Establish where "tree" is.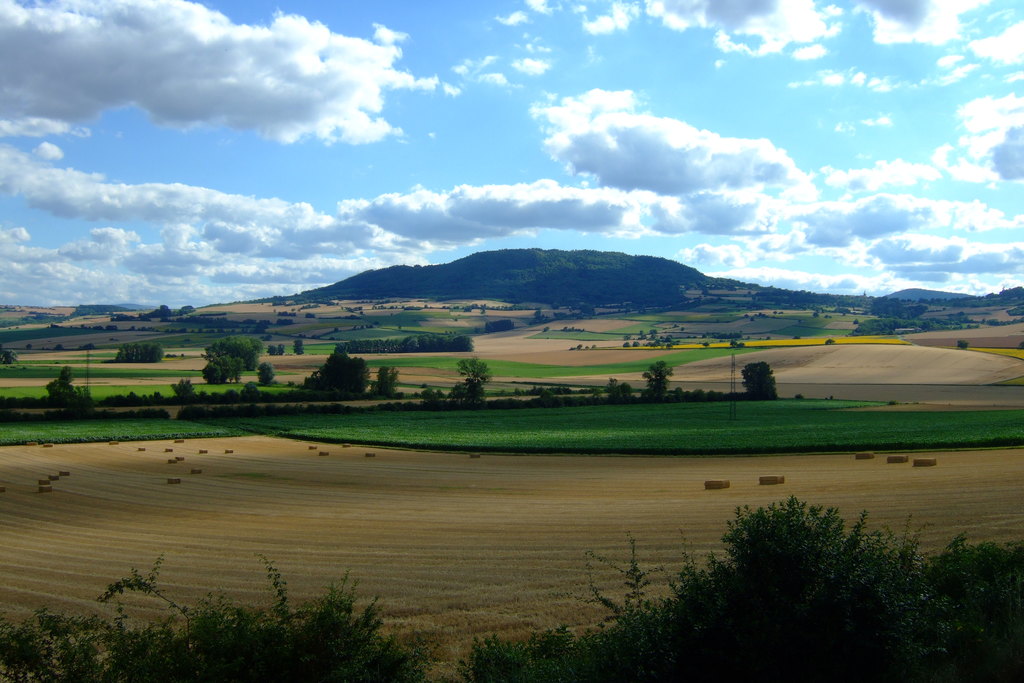
Established at detection(646, 363, 671, 399).
